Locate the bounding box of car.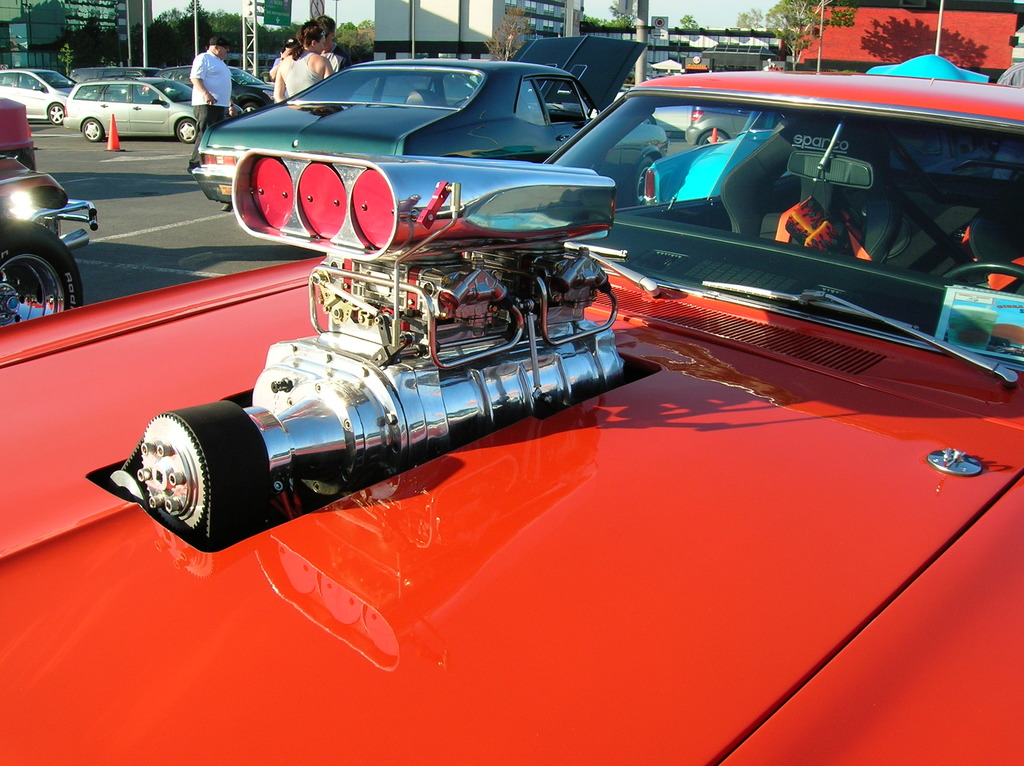
Bounding box: locate(3, 72, 77, 124).
